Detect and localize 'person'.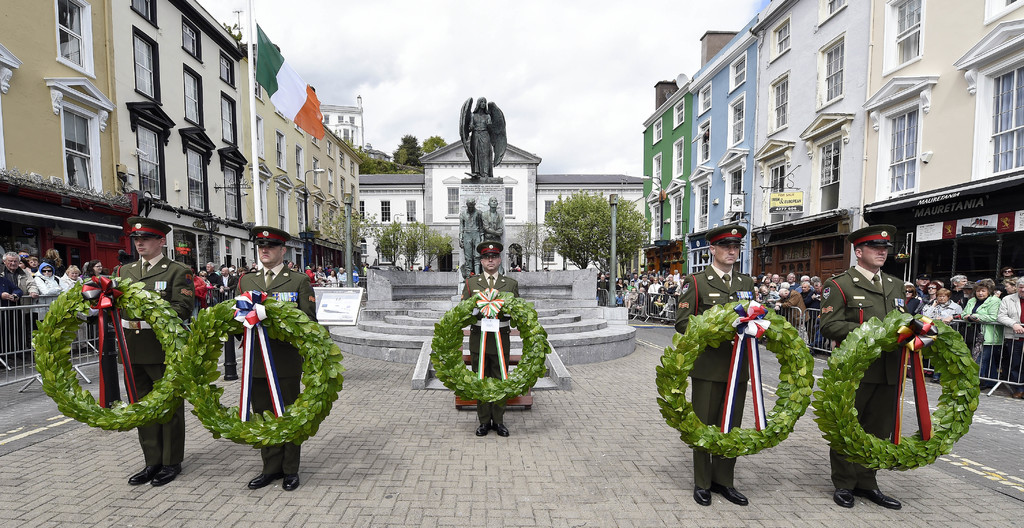
Localized at BBox(483, 196, 505, 238).
